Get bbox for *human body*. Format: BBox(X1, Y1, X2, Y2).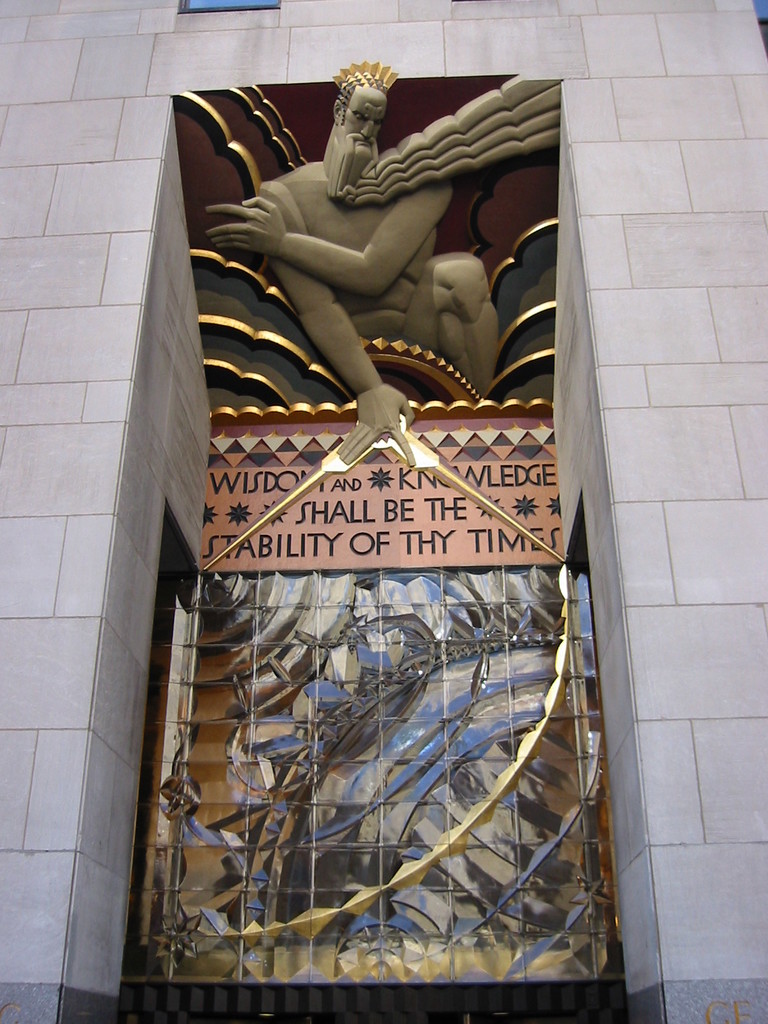
BBox(211, 64, 531, 431).
